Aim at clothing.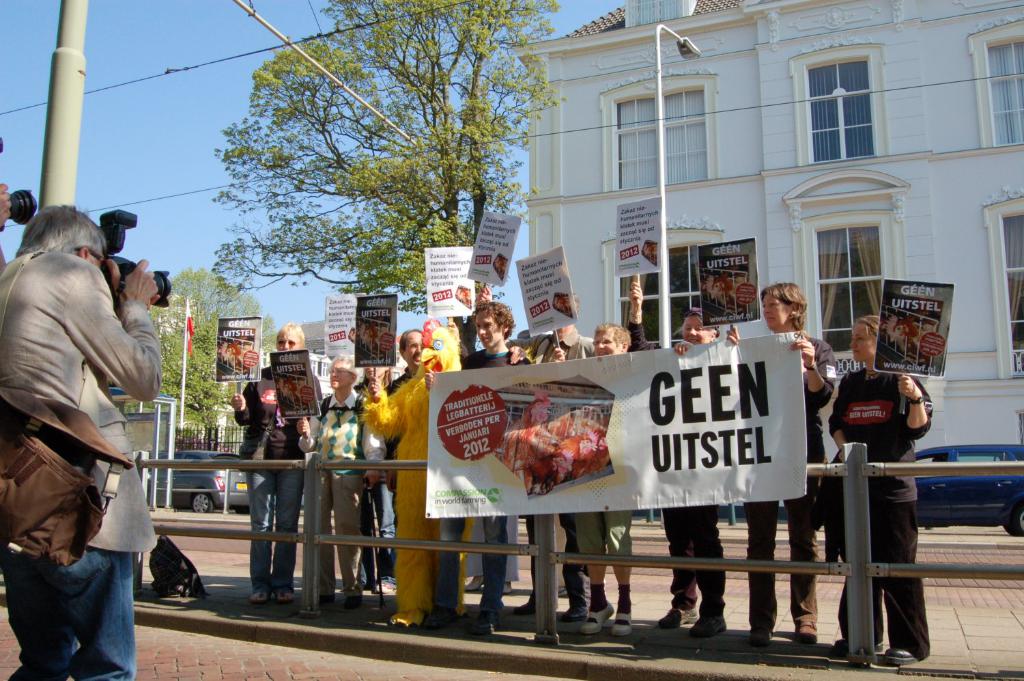
Aimed at l=833, t=371, r=934, b=657.
